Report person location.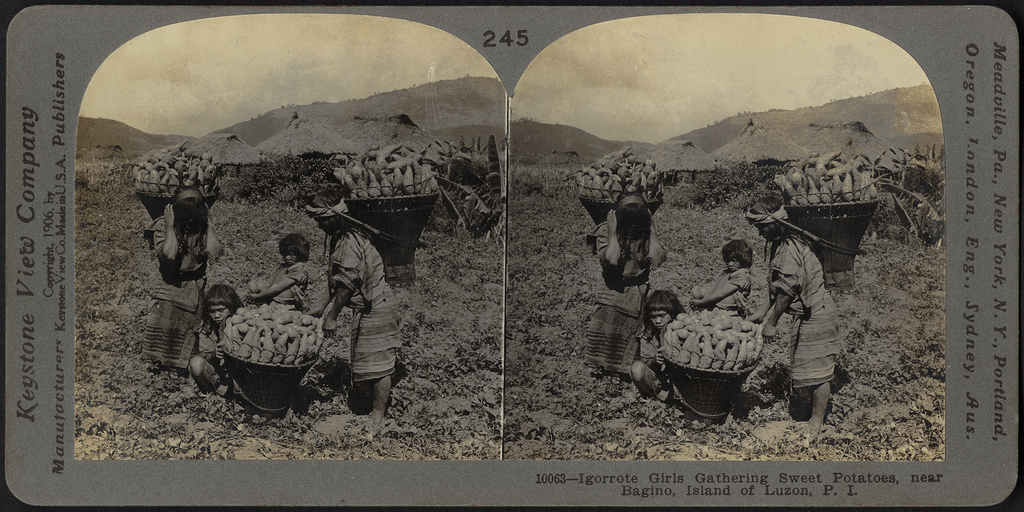
Report: BBox(689, 235, 755, 317).
